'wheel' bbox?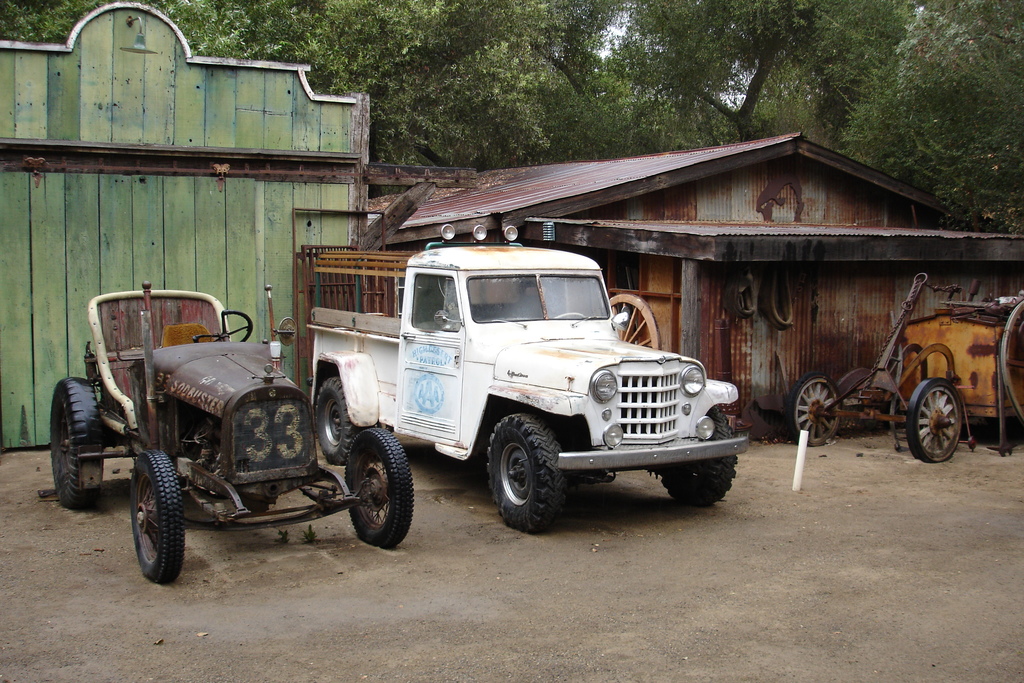
left=130, top=447, right=187, bottom=583
